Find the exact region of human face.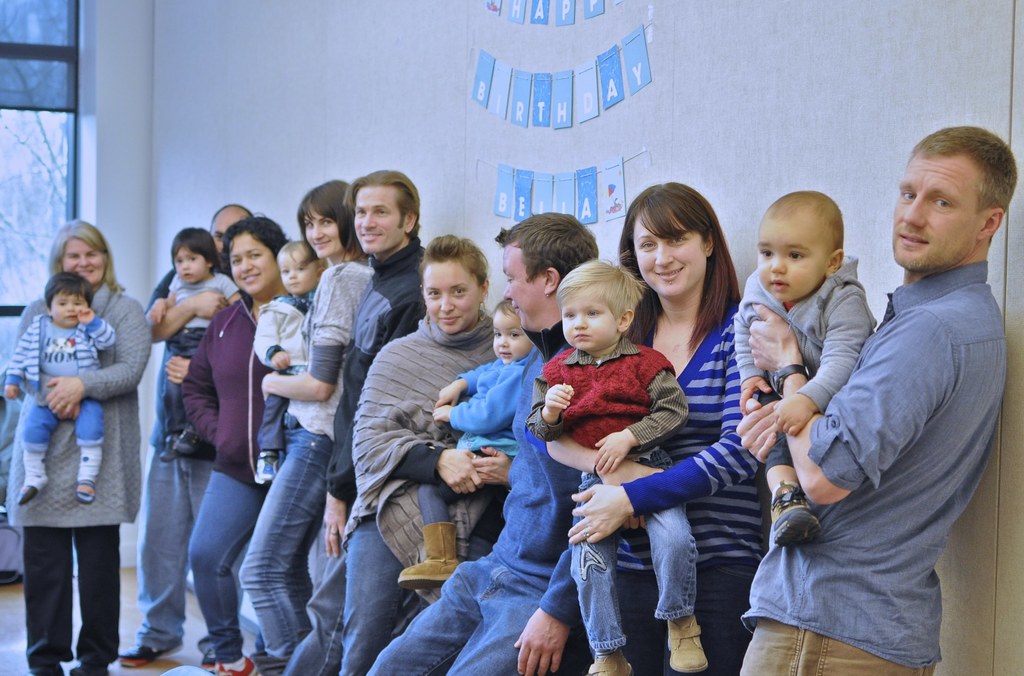
Exact region: crop(229, 231, 273, 296).
